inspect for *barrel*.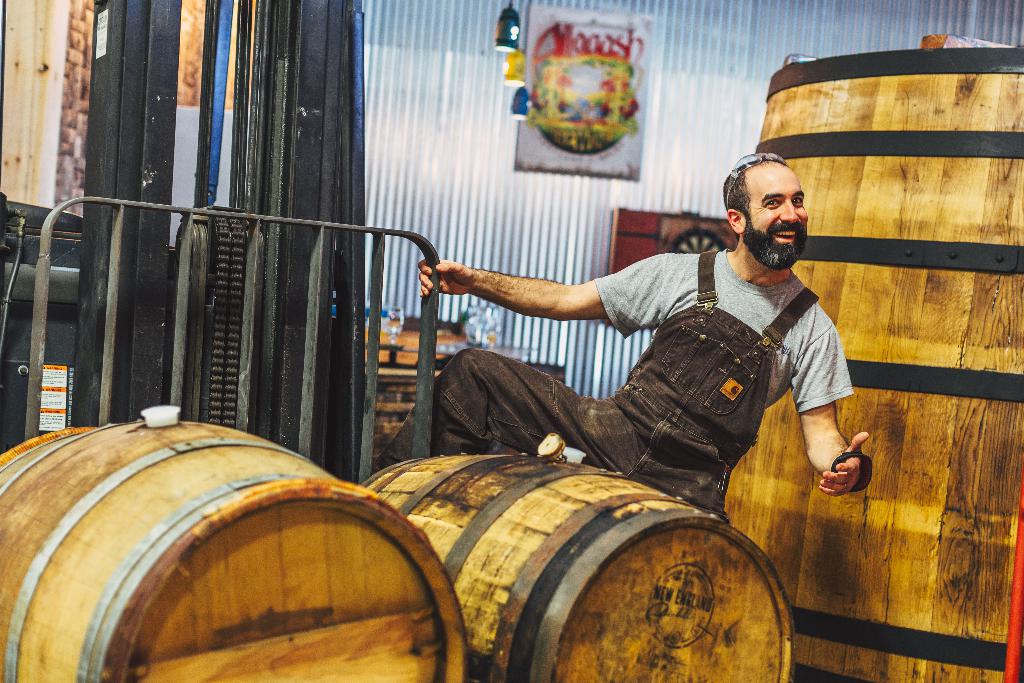
Inspection: 0:409:477:682.
